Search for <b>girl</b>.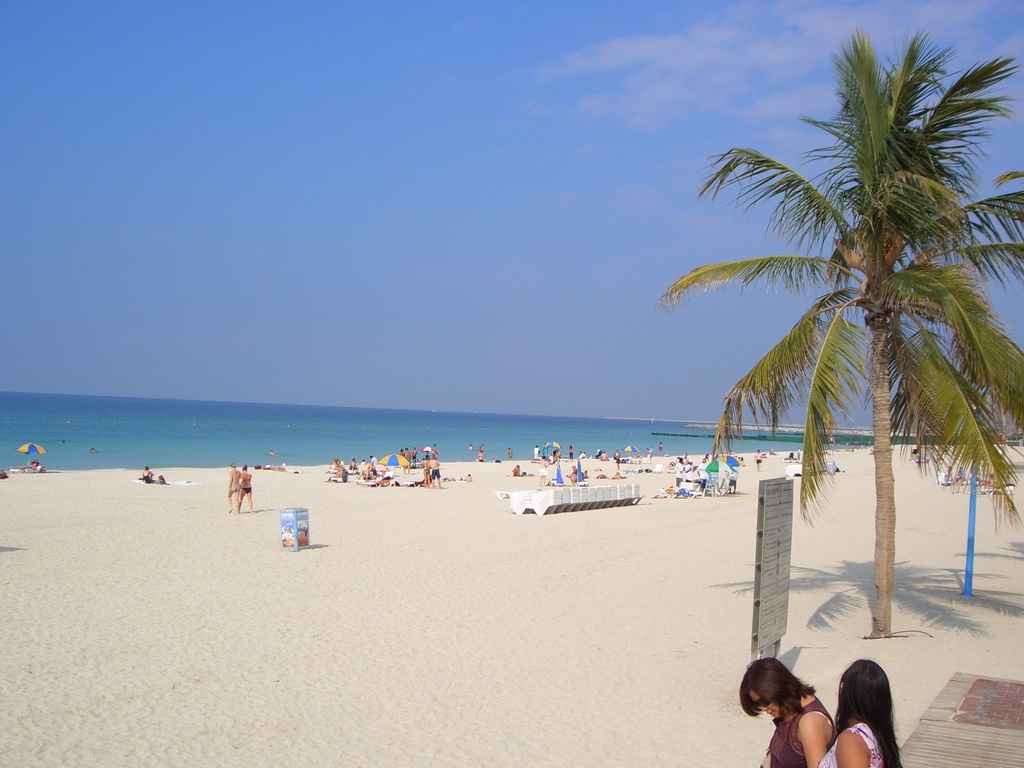
Found at [732,657,840,767].
